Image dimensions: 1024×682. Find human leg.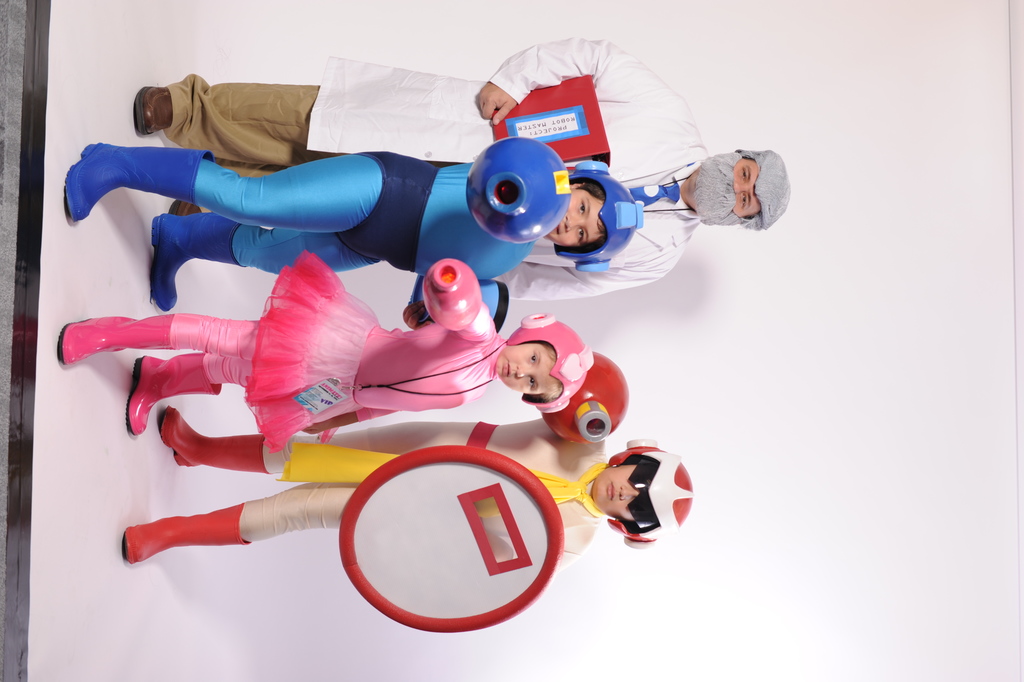
box=[120, 353, 247, 444].
